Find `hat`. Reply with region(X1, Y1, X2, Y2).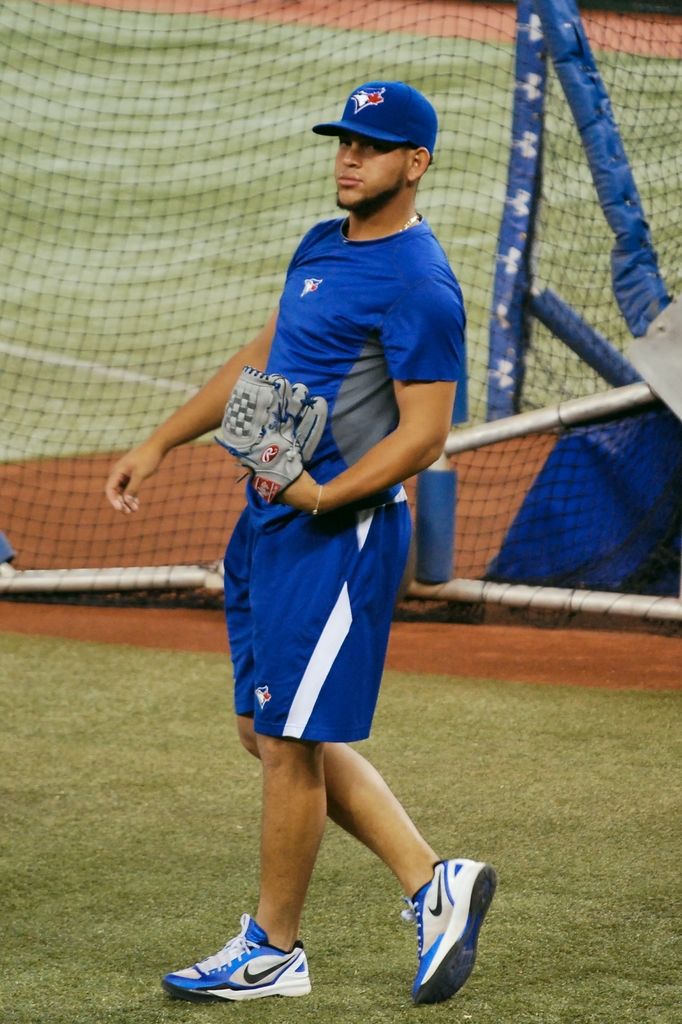
region(313, 79, 440, 156).
